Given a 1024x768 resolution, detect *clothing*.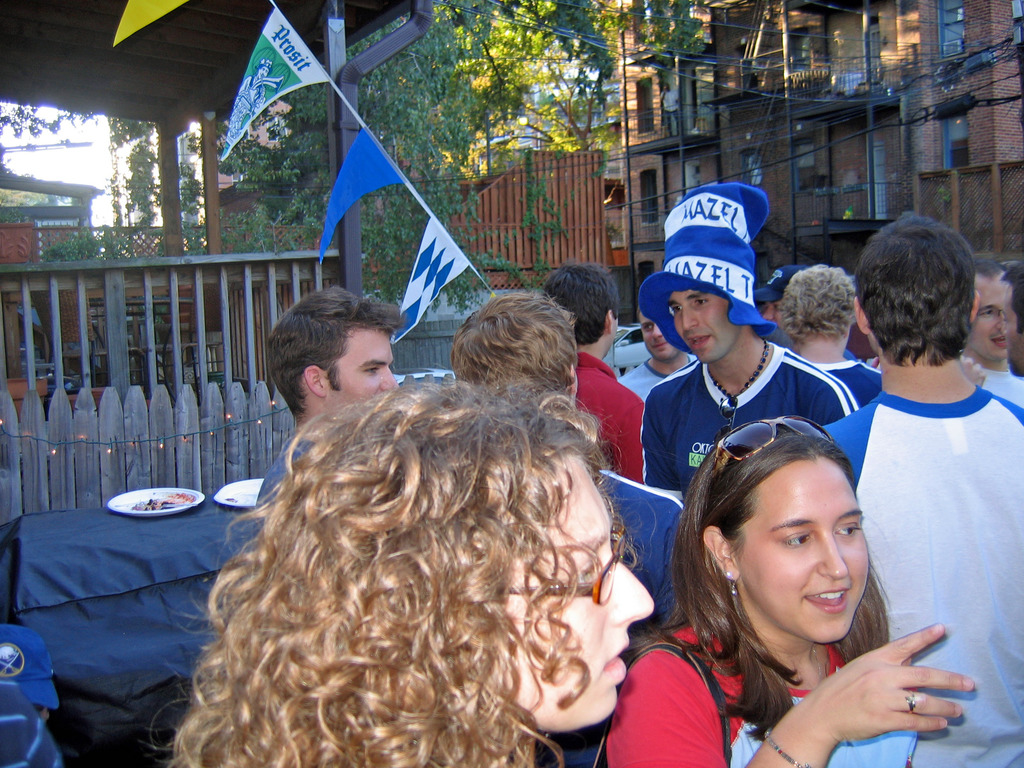
x1=819 y1=390 x2=1023 y2=767.
